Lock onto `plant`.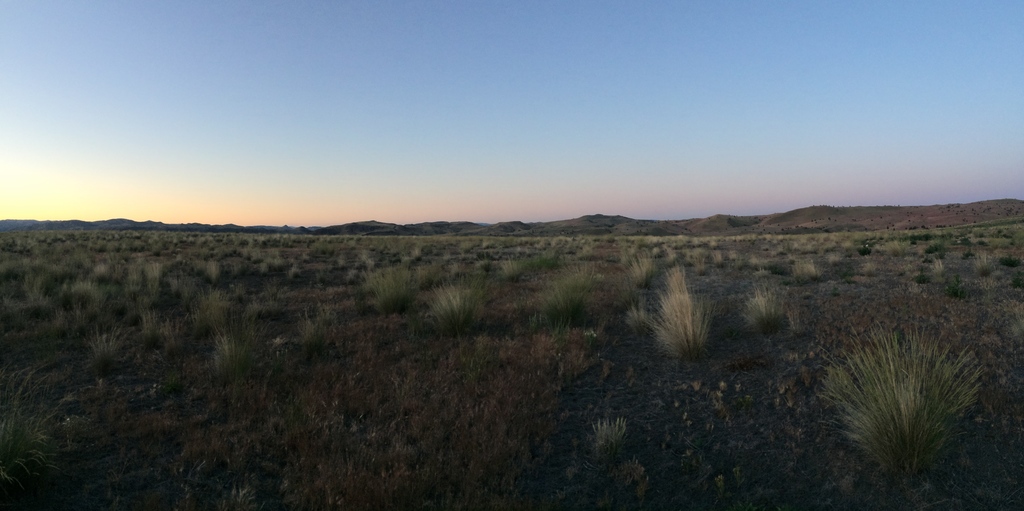
Locked: 735:282:808:342.
